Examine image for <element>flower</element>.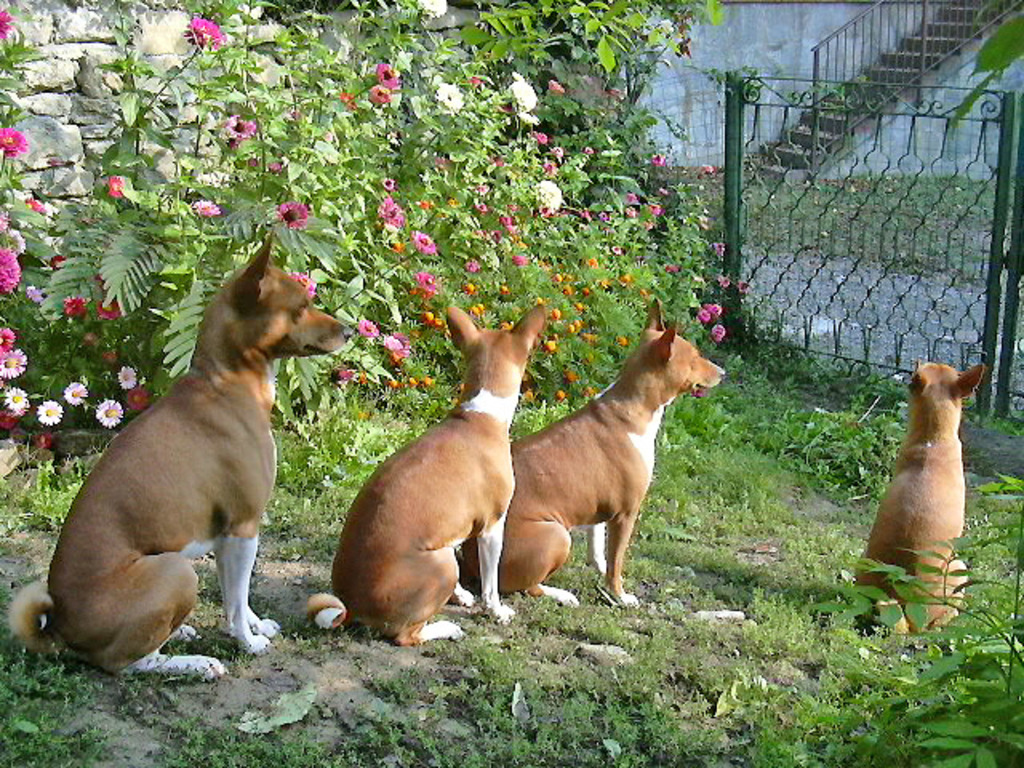
Examination result: bbox=(379, 66, 398, 90).
